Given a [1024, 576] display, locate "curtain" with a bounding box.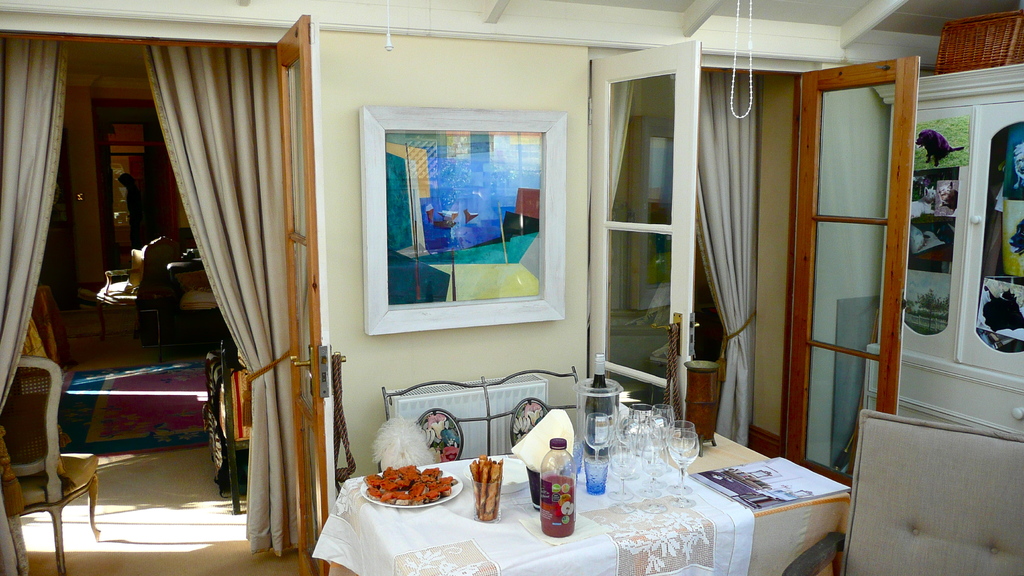
Located: rect(698, 74, 757, 444).
